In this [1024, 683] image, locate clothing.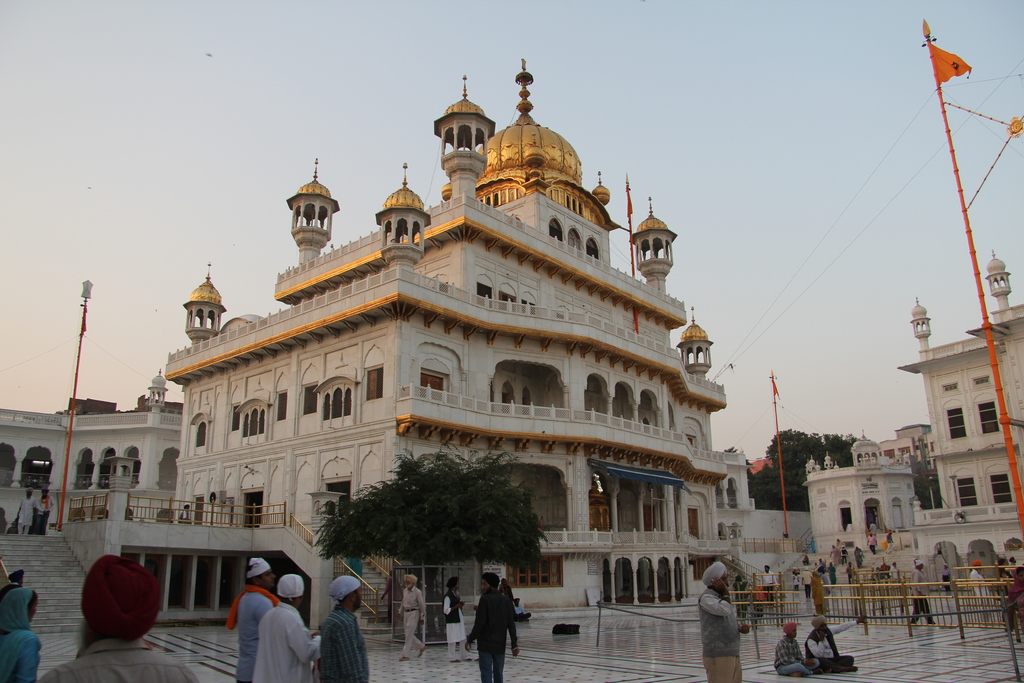
Bounding box: pyautogui.locateOnScreen(227, 587, 278, 682).
